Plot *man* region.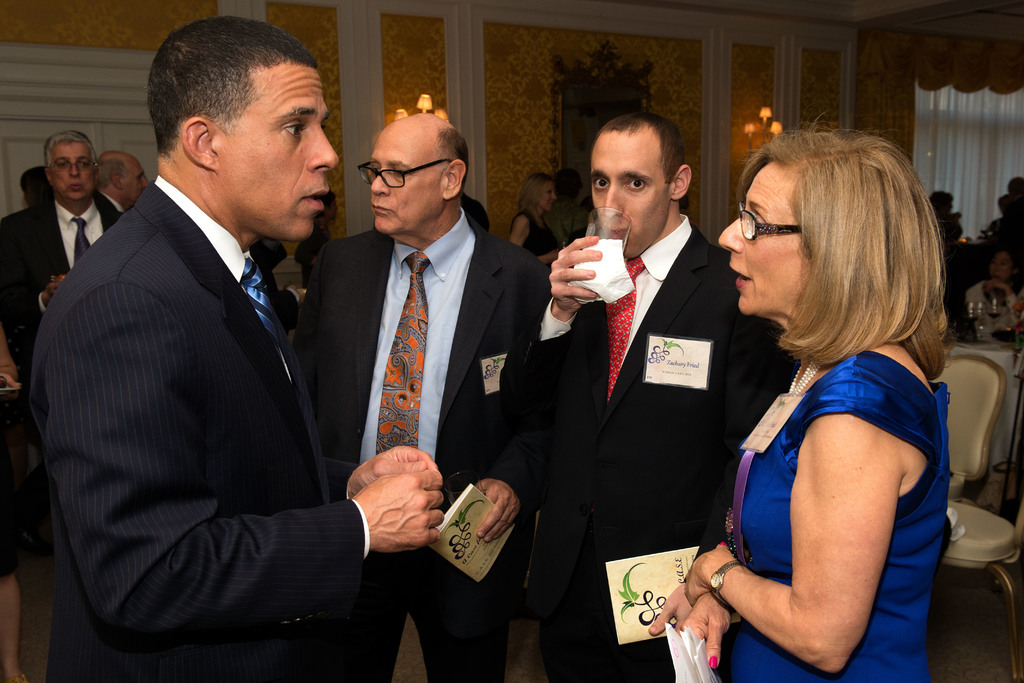
Plotted at x1=94 y1=148 x2=149 y2=215.
